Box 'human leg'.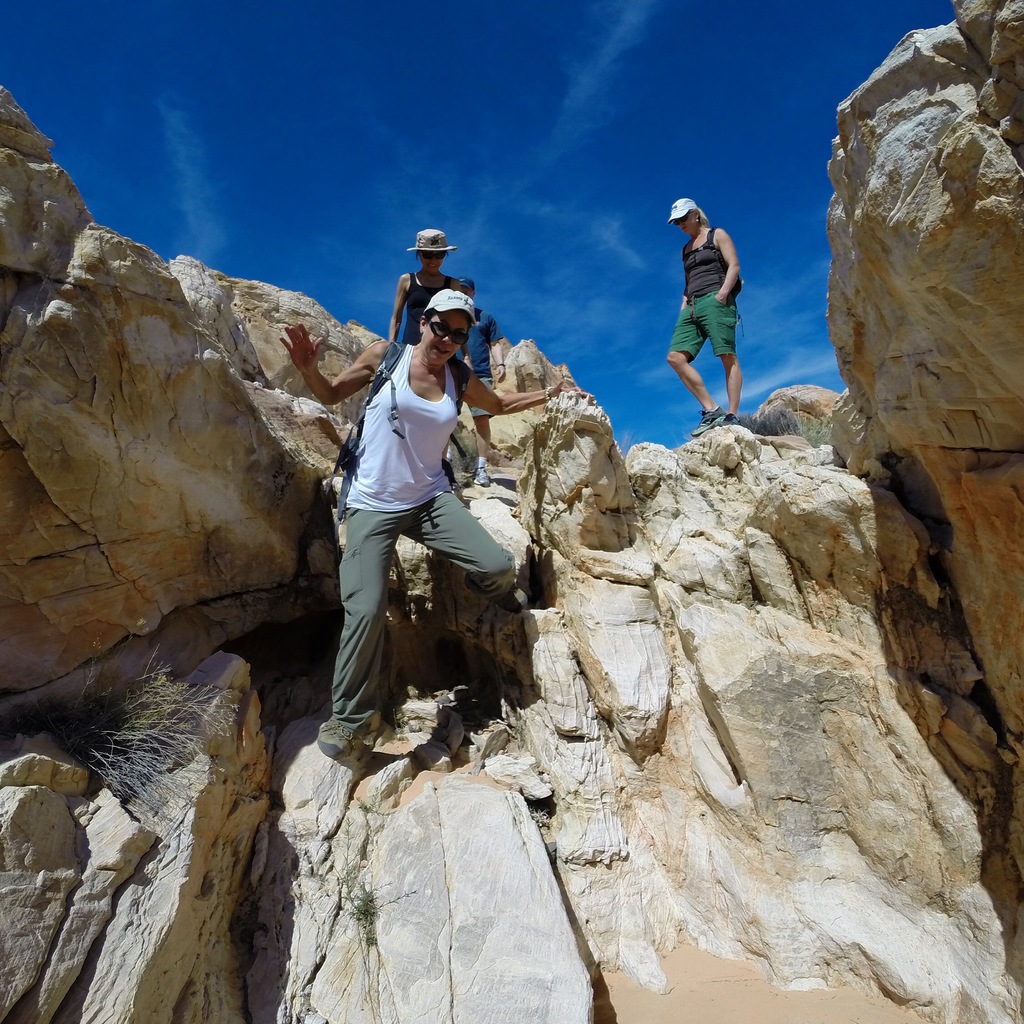
(x1=414, y1=496, x2=526, y2=615).
